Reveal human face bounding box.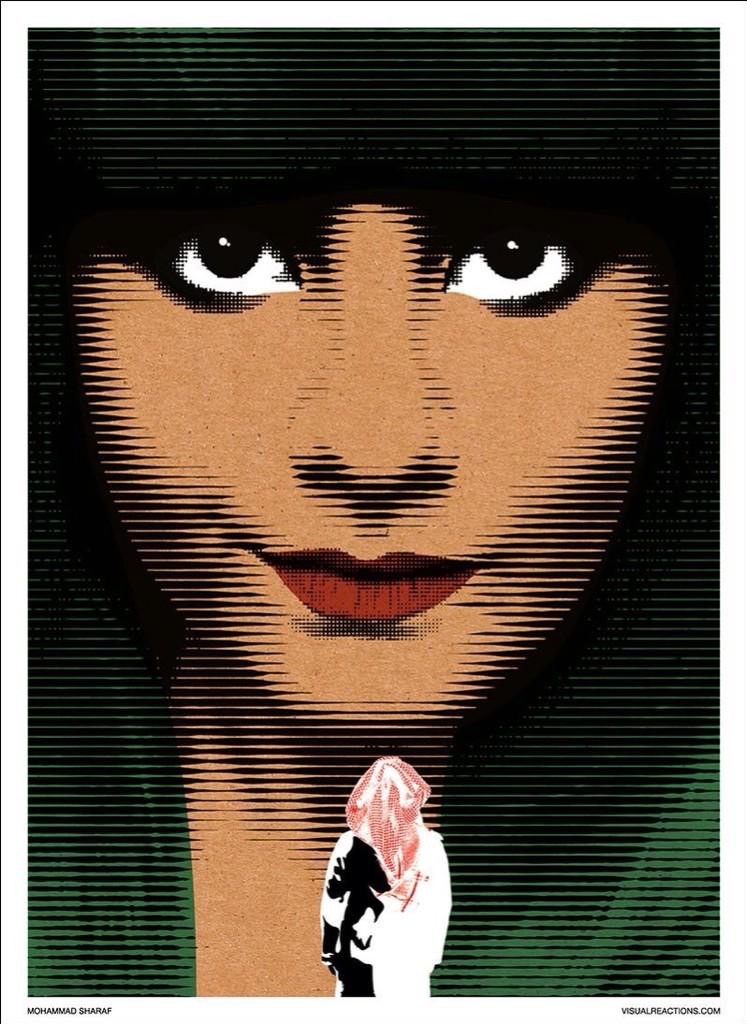
Revealed: x1=81 y1=188 x2=670 y2=743.
